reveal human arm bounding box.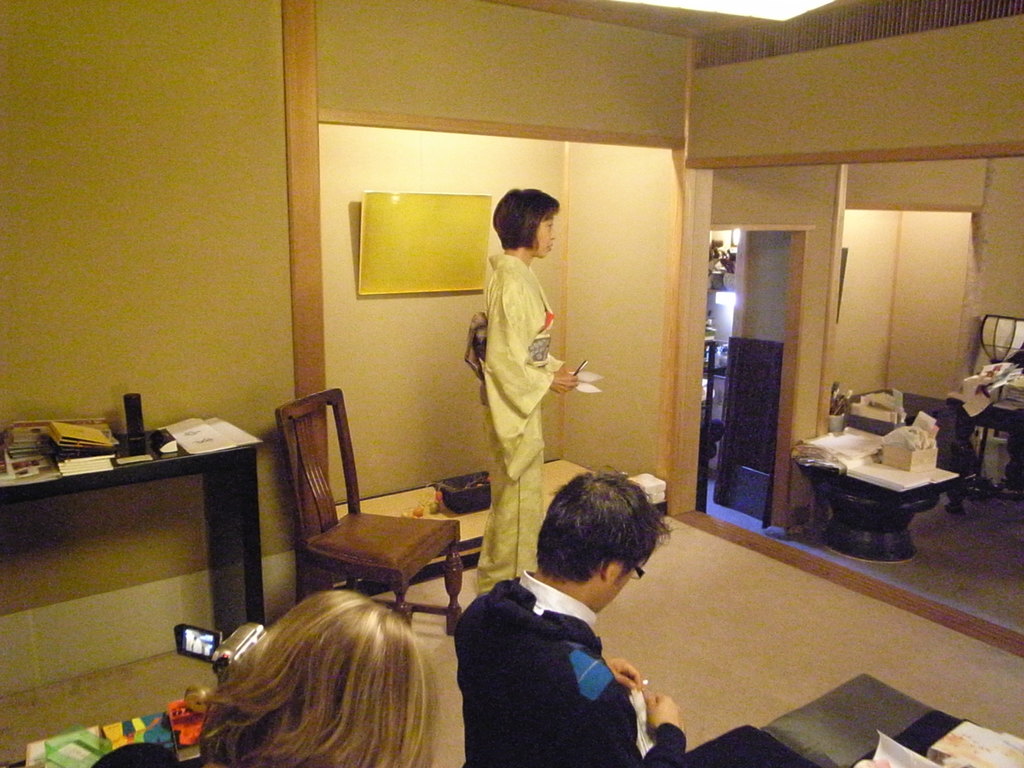
Revealed: [478,278,580,399].
